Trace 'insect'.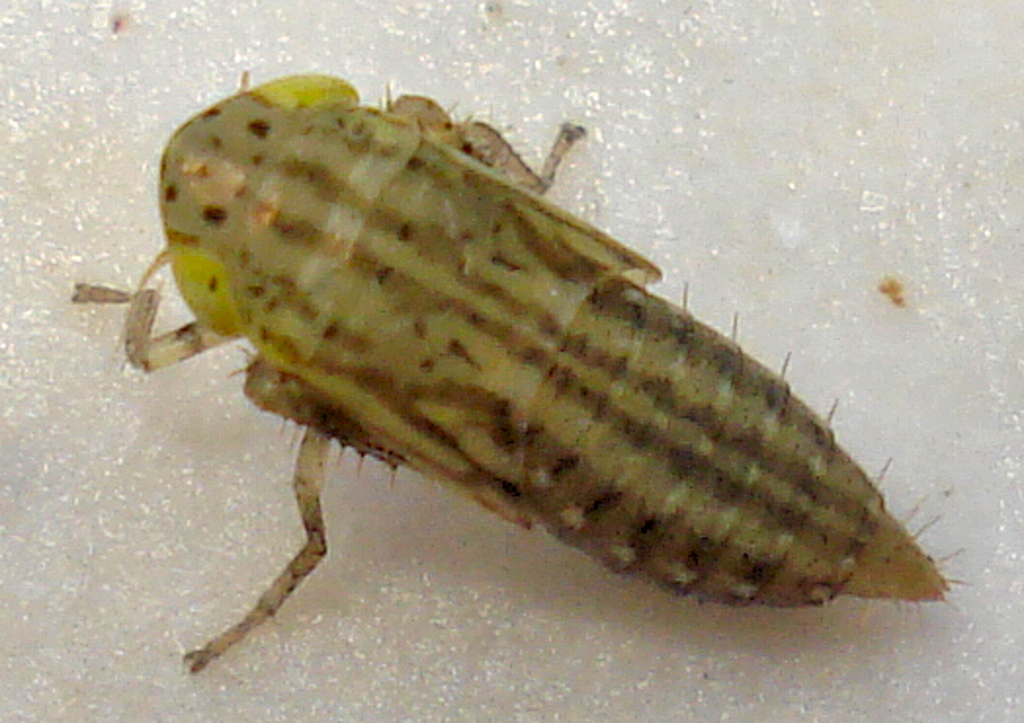
Traced to rect(68, 64, 971, 680).
